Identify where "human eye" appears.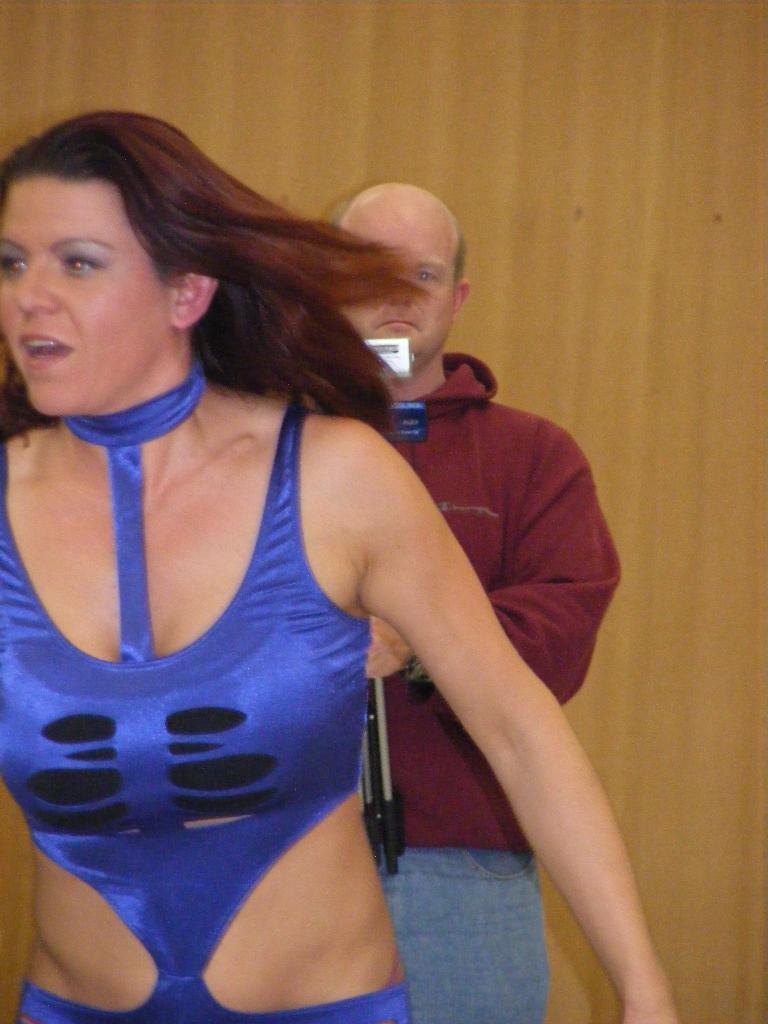
Appears at locate(0, 256, 28, 280).
